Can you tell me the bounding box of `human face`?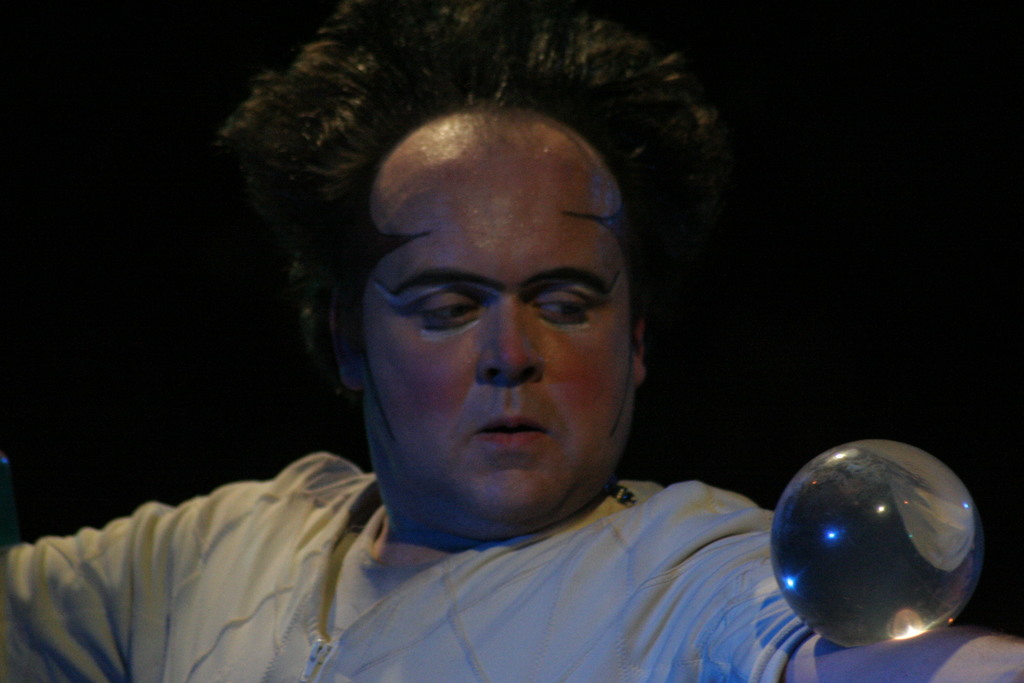
Rect(343, 113, 650, 541).
